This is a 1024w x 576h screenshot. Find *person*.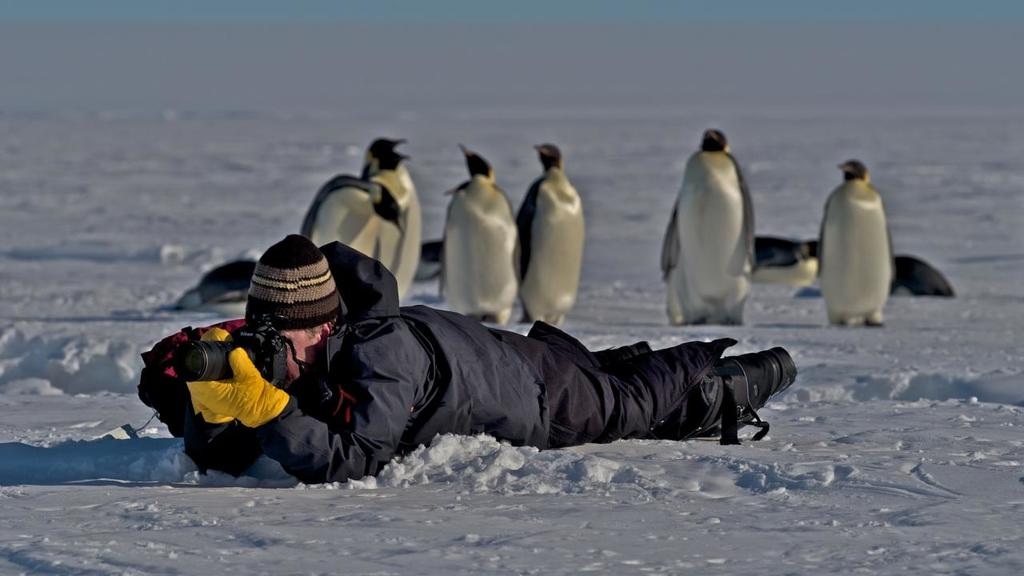
Bounding box: region(170, 230, 796, 481).
